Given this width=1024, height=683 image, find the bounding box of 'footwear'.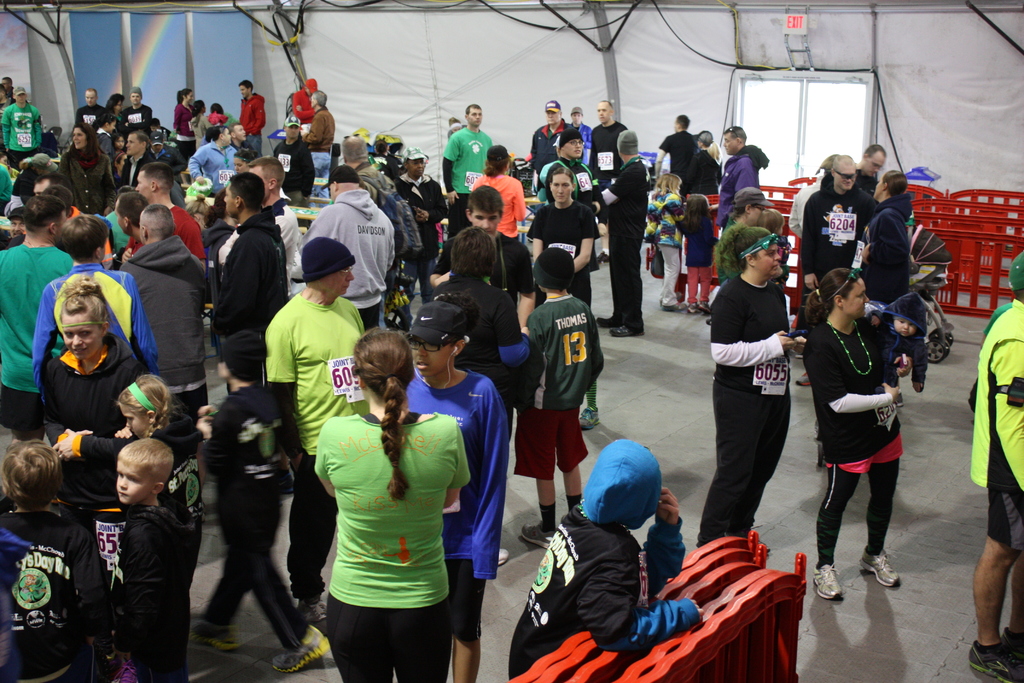
box(595, 314, 620, 327).
